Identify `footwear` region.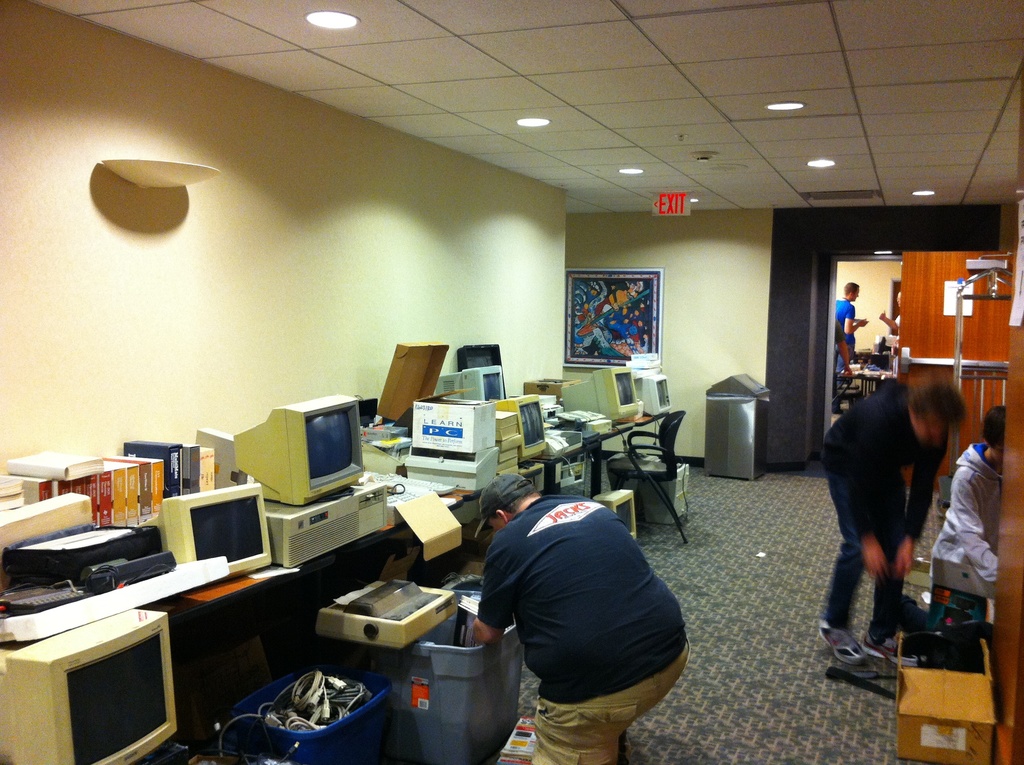
Region: region(817, 624, 863, 664).
